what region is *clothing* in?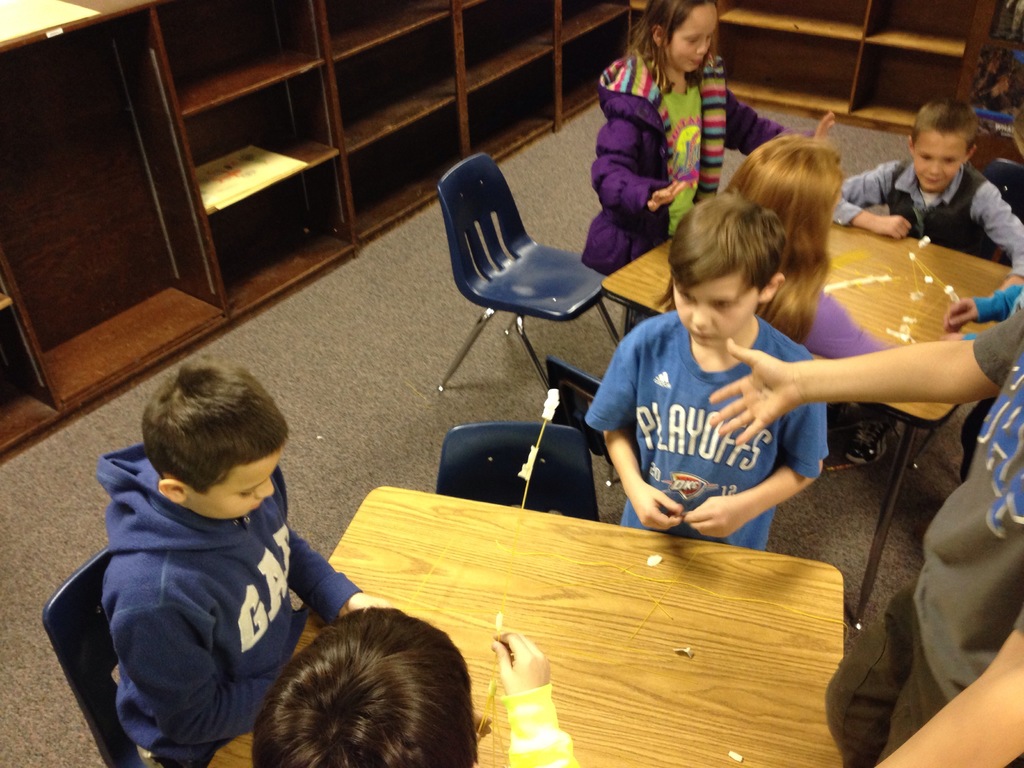
(x1=90, y1=445, x2=358, y2=767).
